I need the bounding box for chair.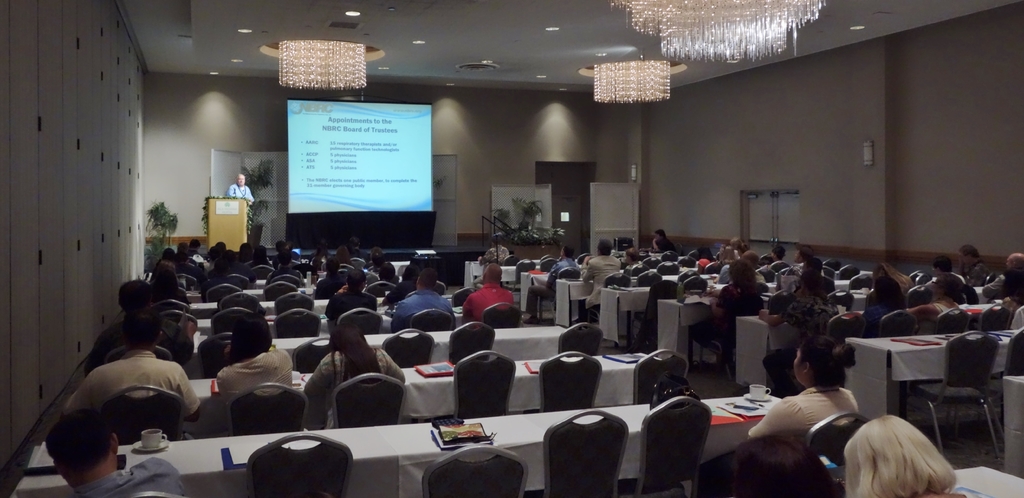
Here it is: 986/268/1005/288.
